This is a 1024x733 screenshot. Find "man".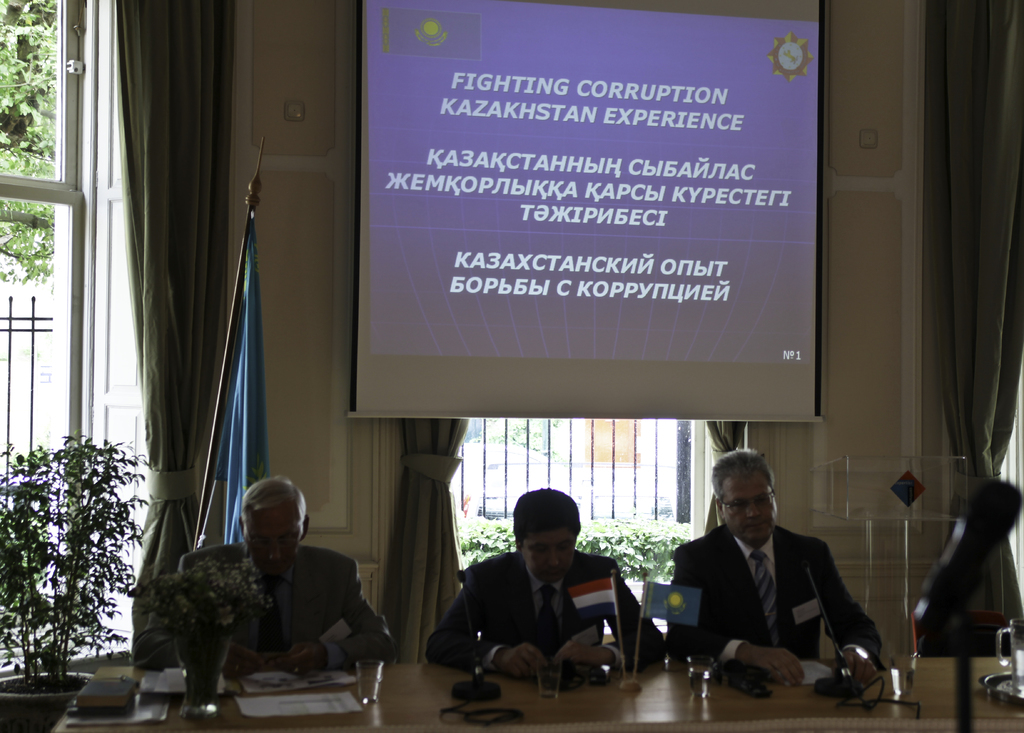
Bounding box: crop(413, 476, 687, 681).
